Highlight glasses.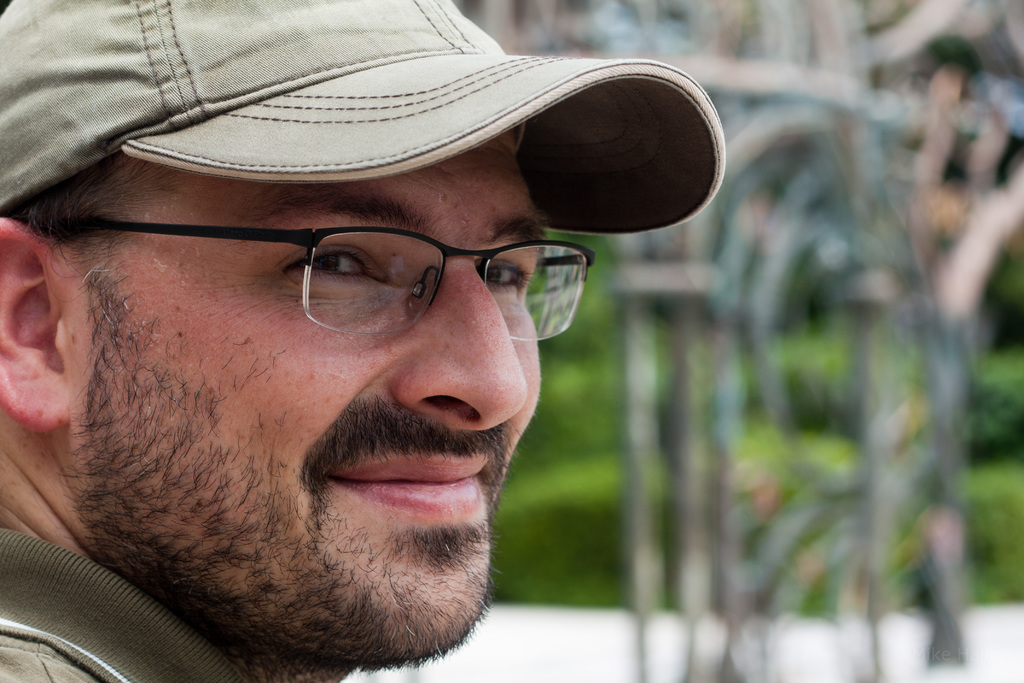
Highlighted region: box=[161, 204, 633, 354].
